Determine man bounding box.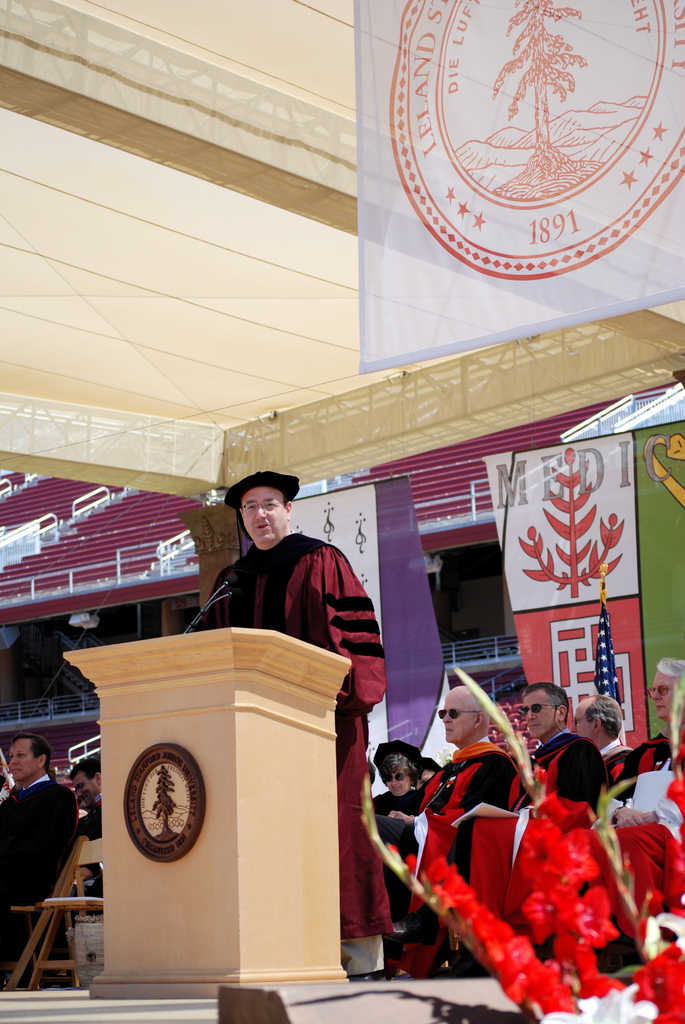
Determined: 453:680:608:972.
